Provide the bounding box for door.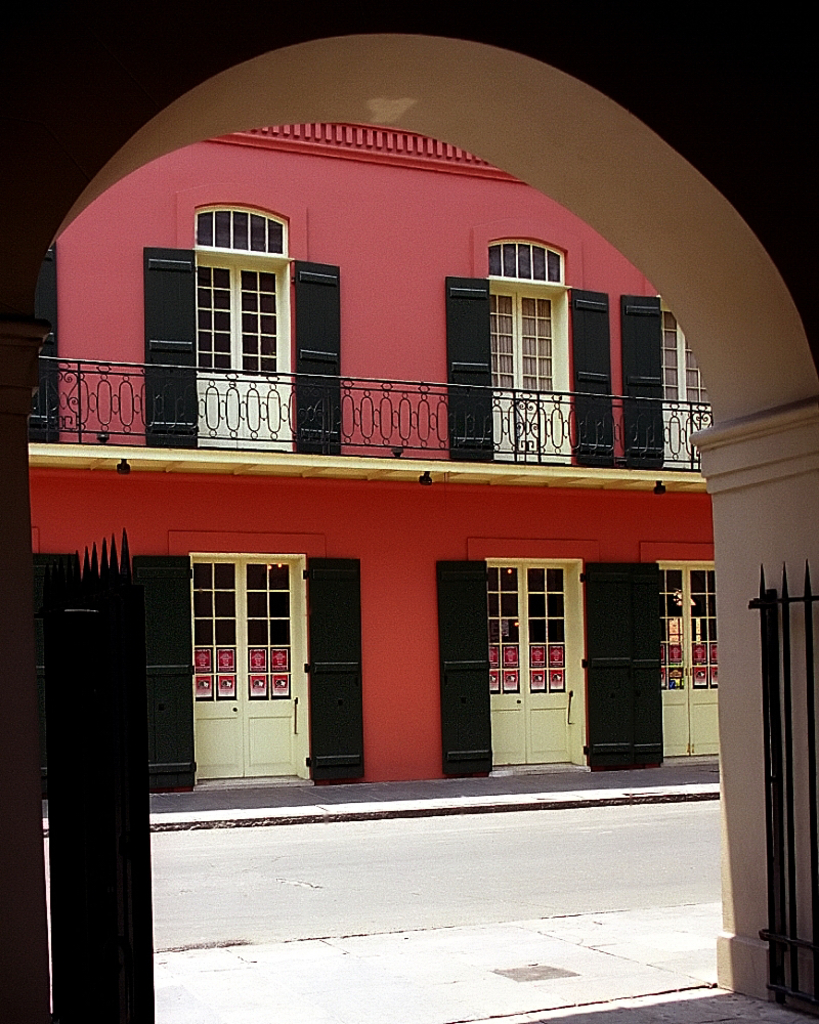
(left=660, top=308, right=713, bottom=468).
